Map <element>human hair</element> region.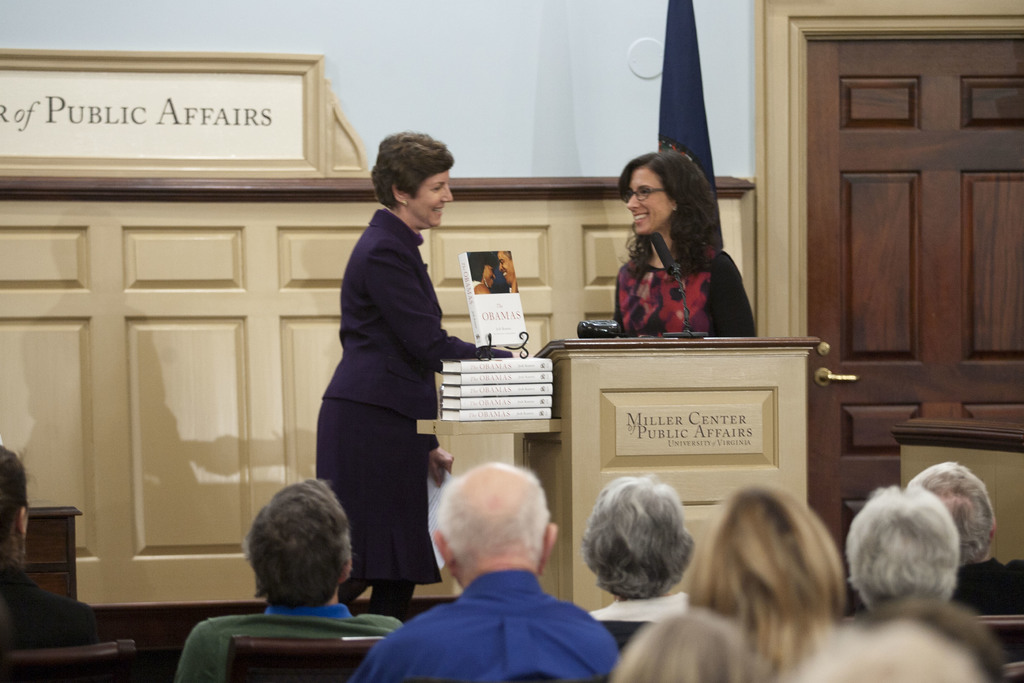
Mapped to locate(370, 133, 452, 207).
